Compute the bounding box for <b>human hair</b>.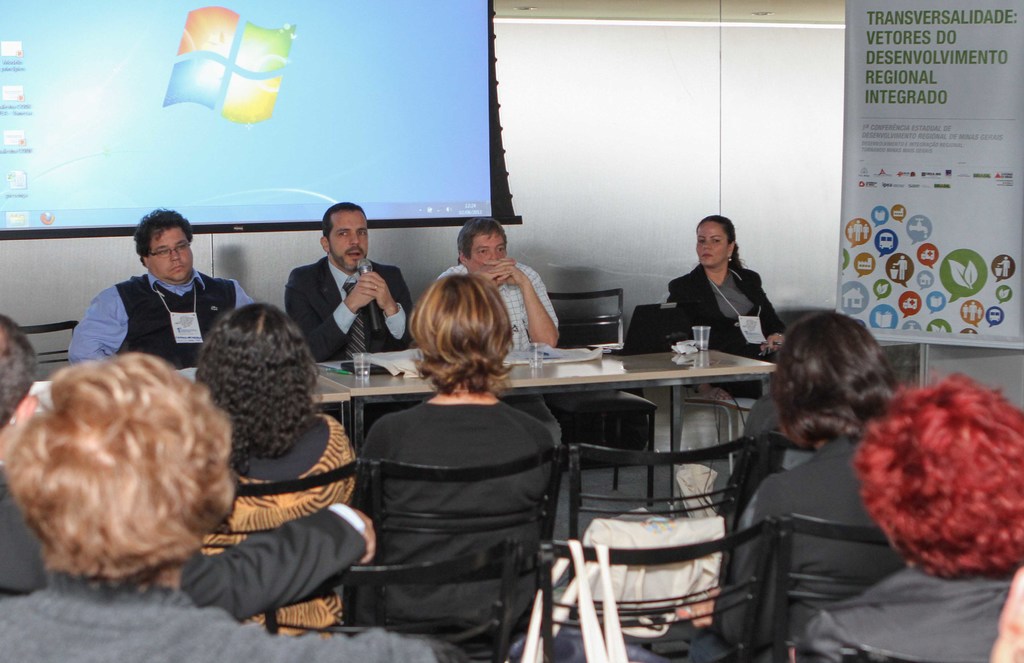
769,313,902,452.
